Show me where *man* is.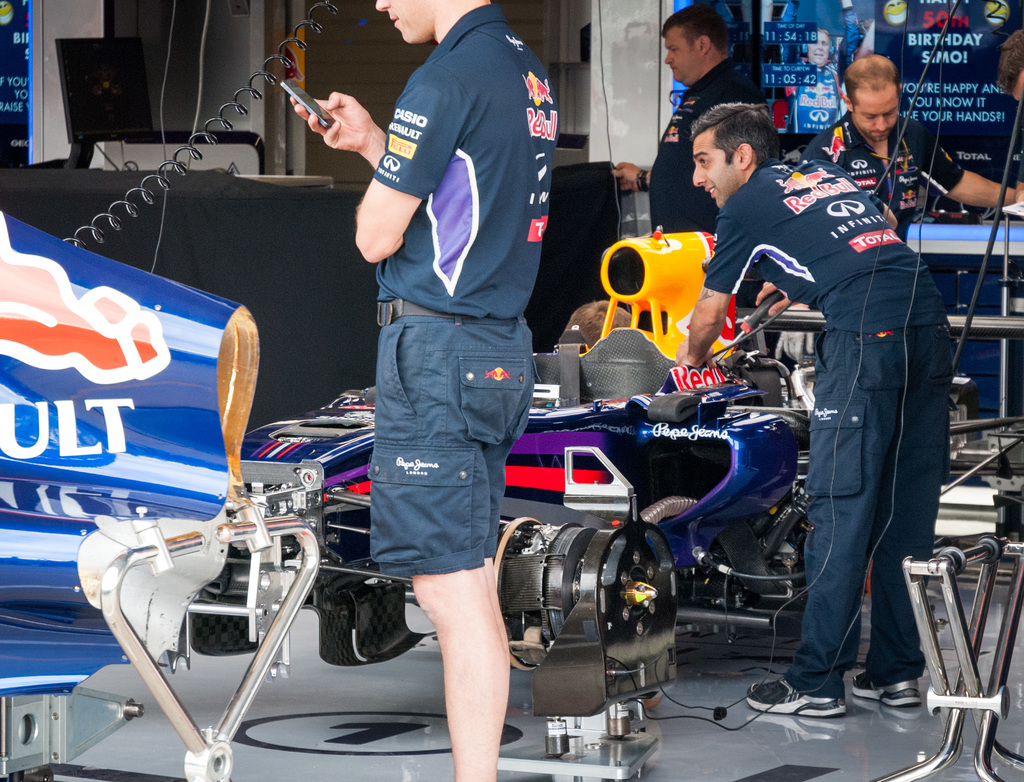
*man* is at bbox(996, 30, 1023, 205).
